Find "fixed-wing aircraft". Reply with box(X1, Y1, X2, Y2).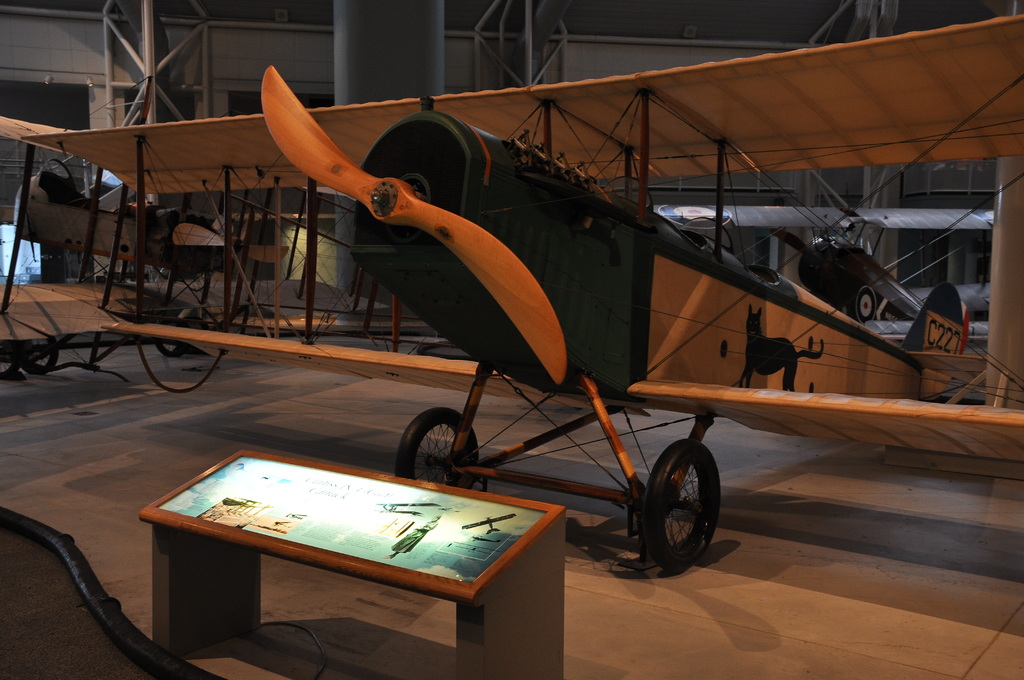
box(4, 160, 292, 279).
